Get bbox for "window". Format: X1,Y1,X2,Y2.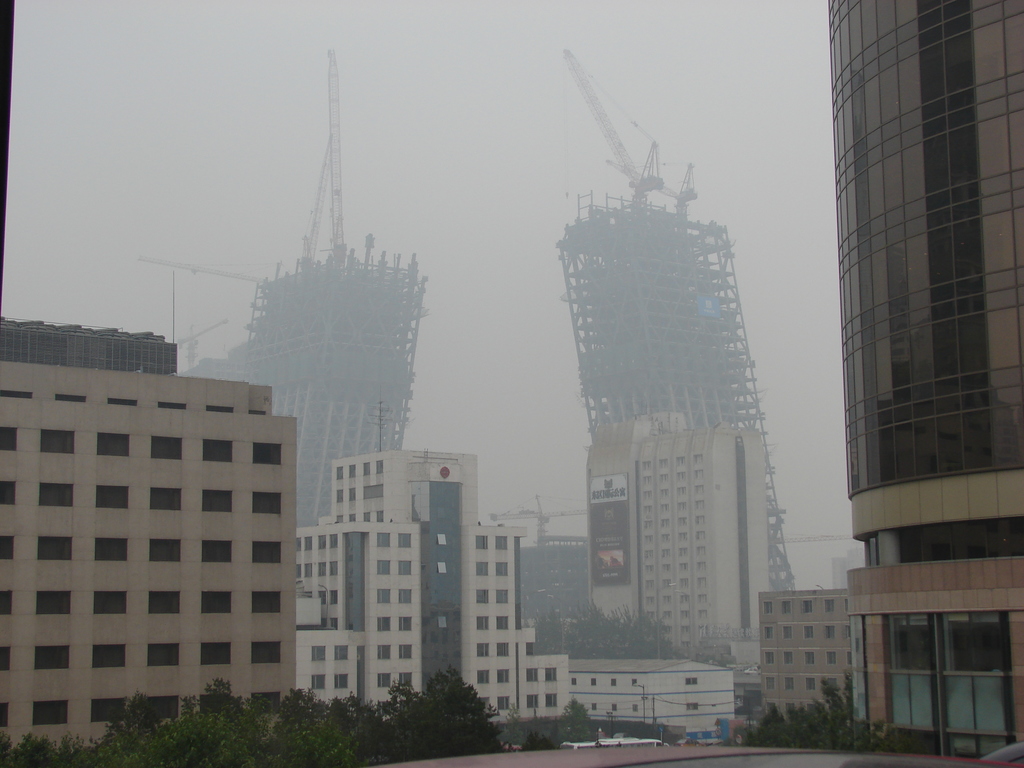
310,644,327,662.
